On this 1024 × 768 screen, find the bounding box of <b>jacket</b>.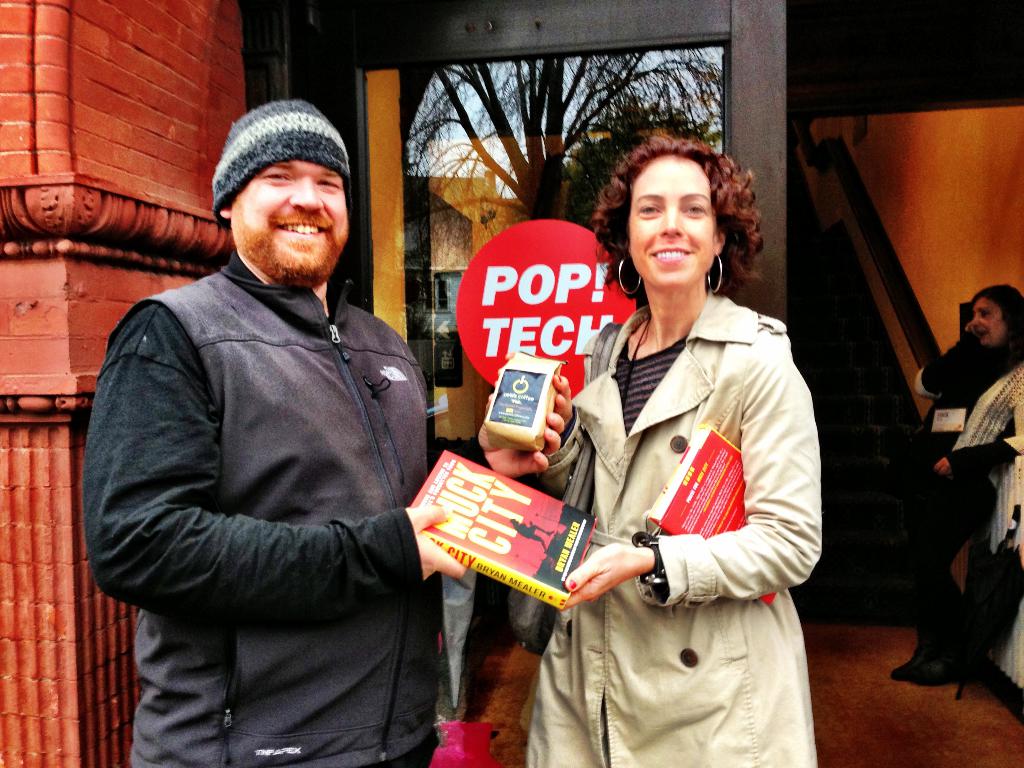
Bounding box: (79,166,474,732).
